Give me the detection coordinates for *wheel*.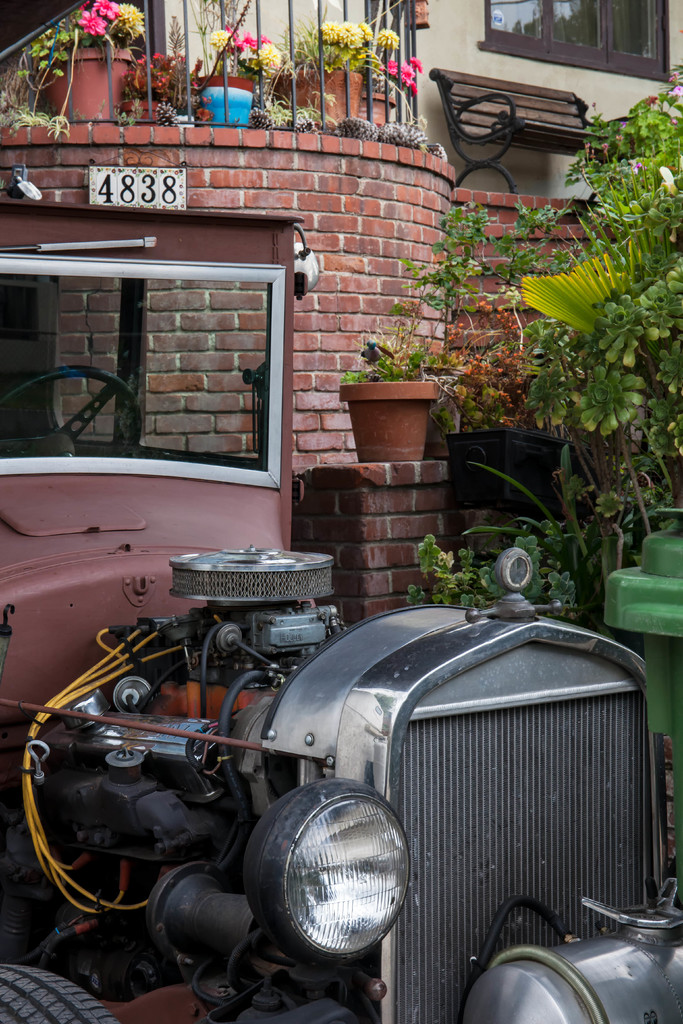
{"x1": 0, "y1": 966, "x2": 120, "y2": 1023}.
